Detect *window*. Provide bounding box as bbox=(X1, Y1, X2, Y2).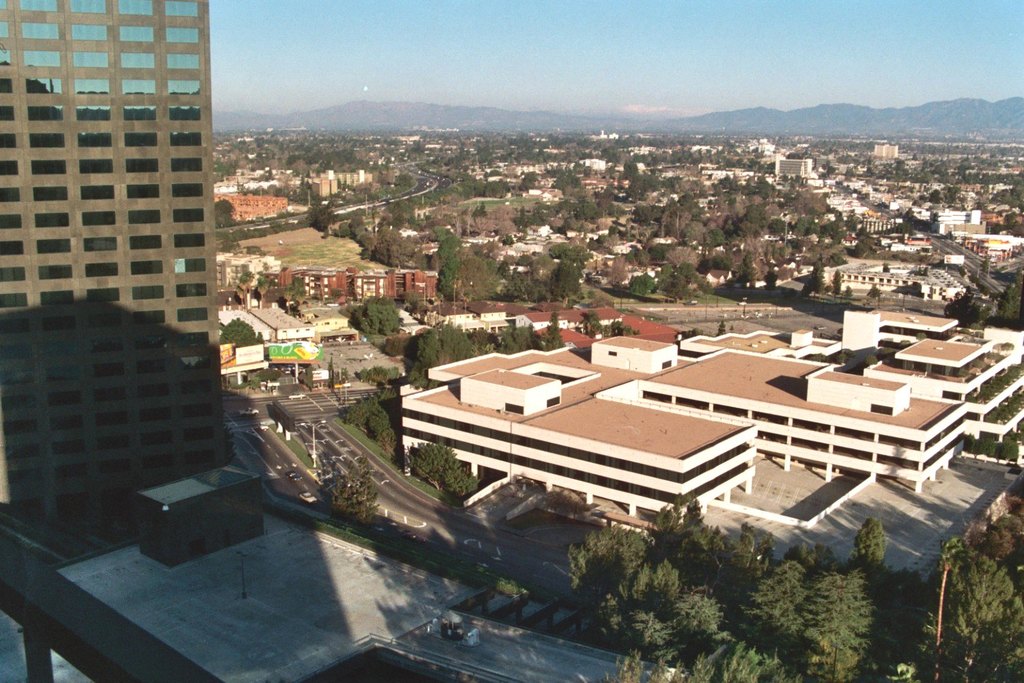
bbox=(90, 408, 128, 427).
